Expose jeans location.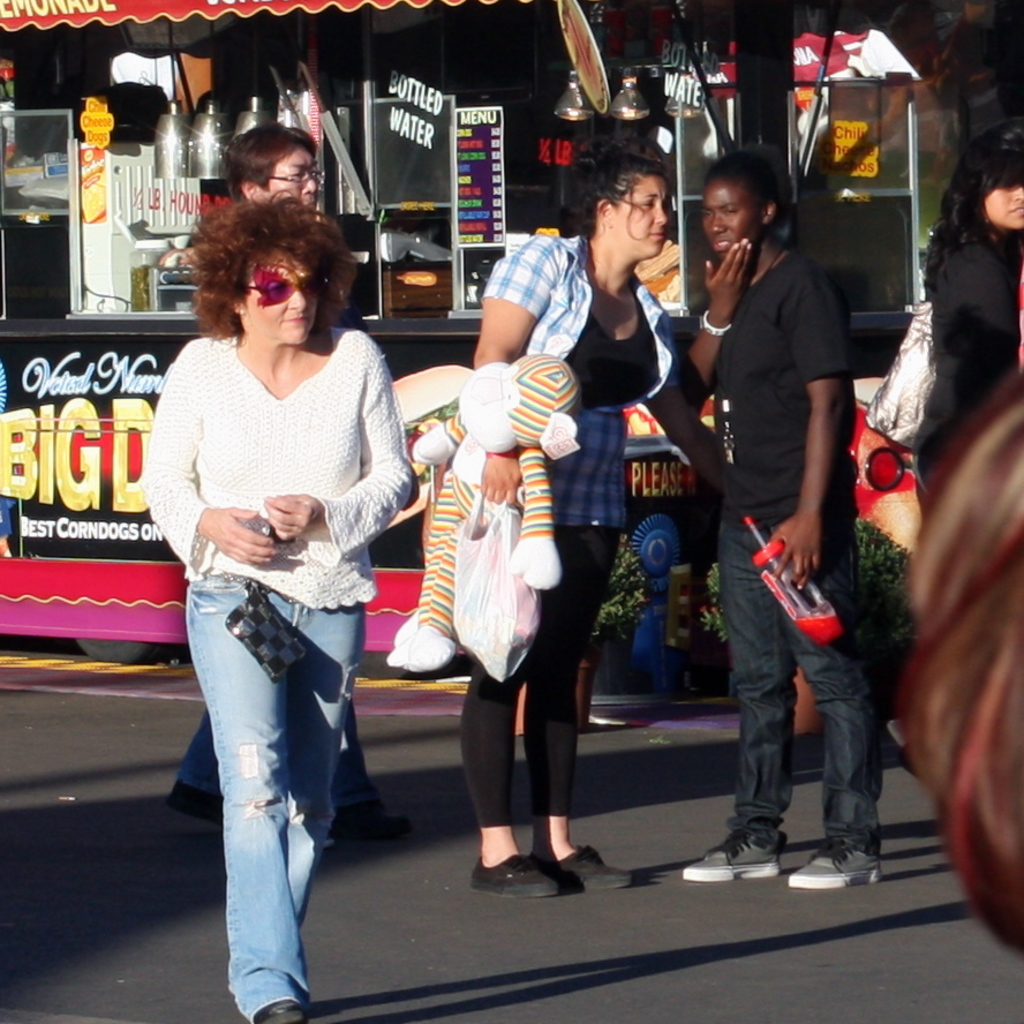
Exposed at region(178, 572, 366, 1023).
